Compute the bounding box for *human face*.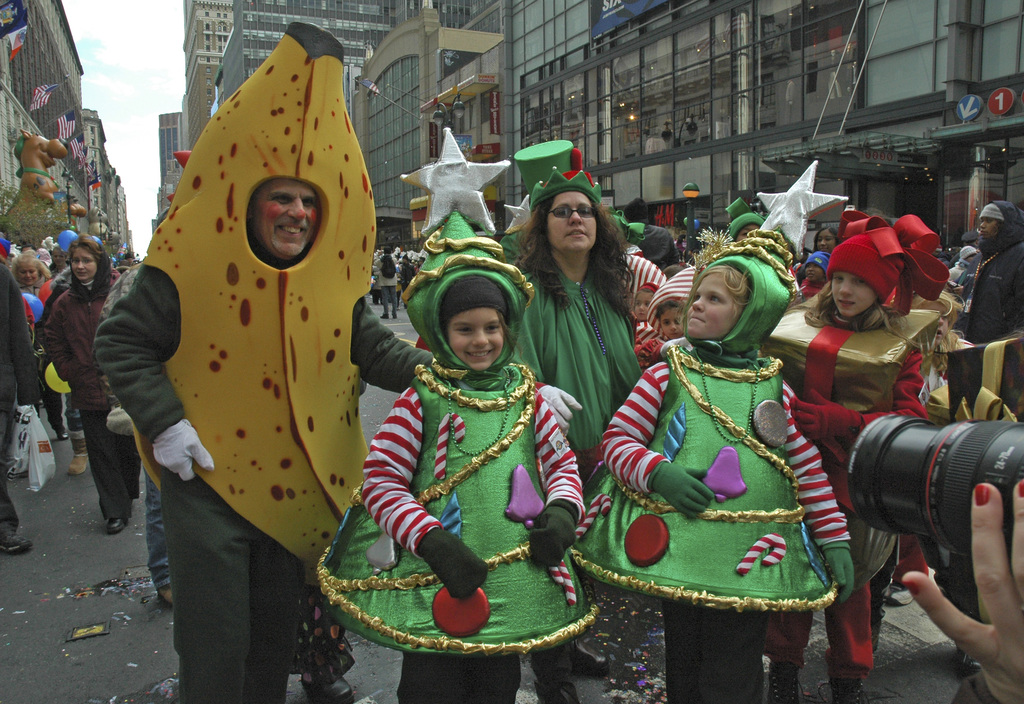
bbox(982, 220, 999, 236).
